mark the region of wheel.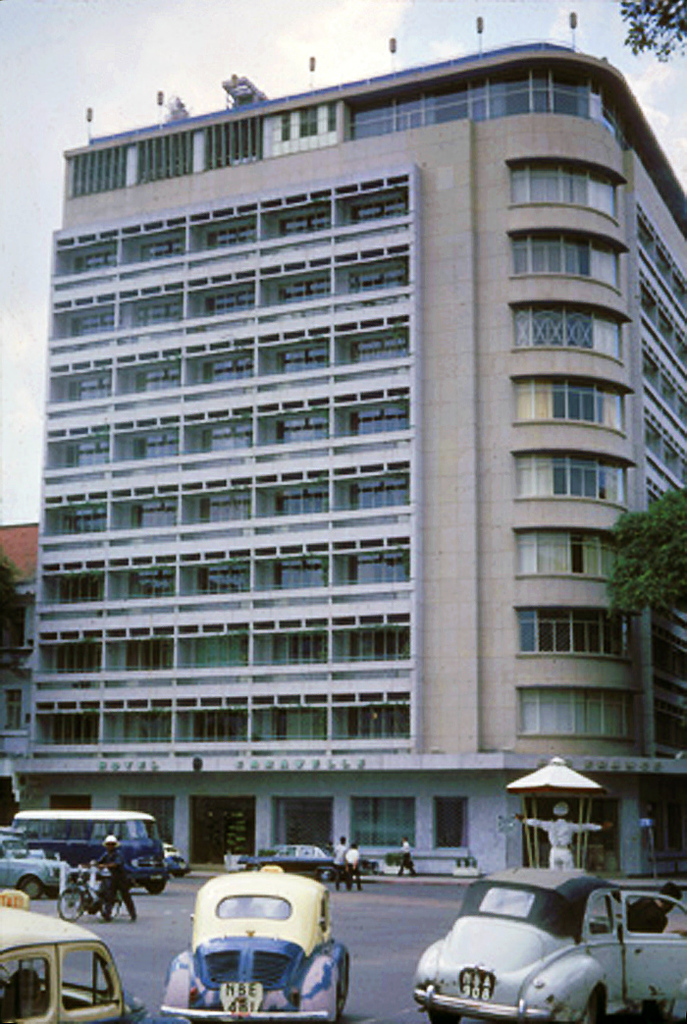
Region: bbox=(56, 886, 88, 925).
